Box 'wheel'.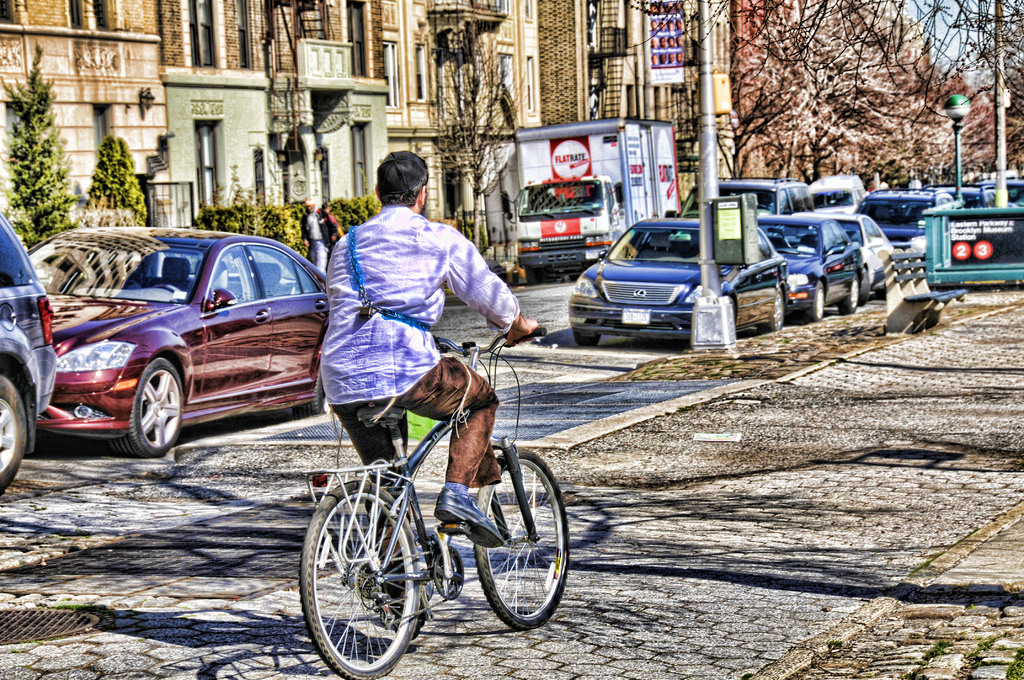
<bbox>294, 379, 329, 418</bbox>.
